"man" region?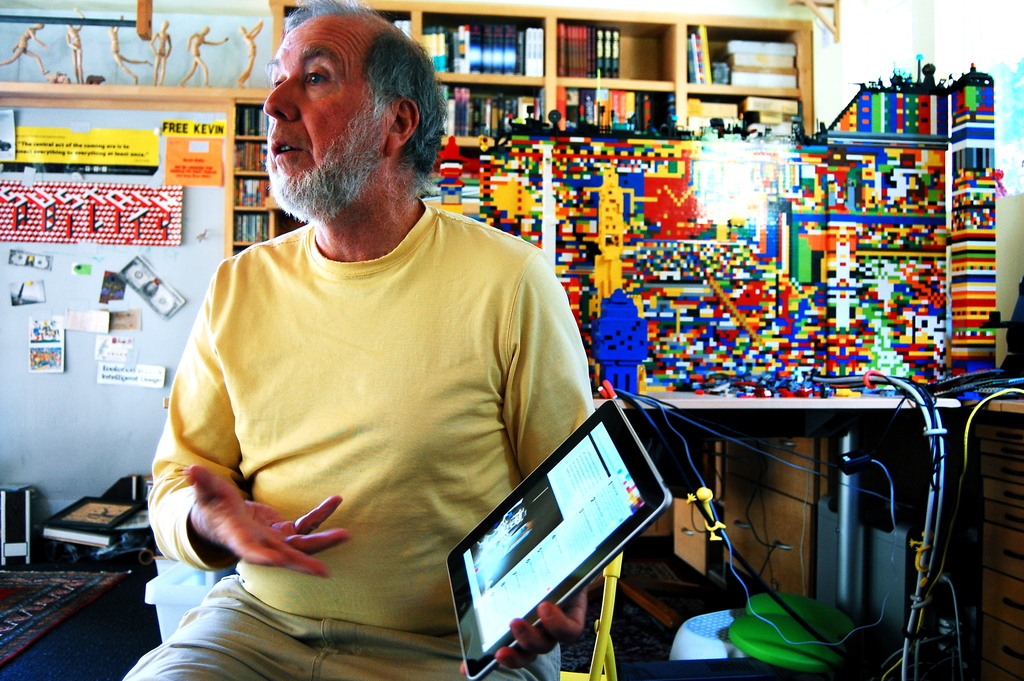
region(114, 0, 639, 680)
